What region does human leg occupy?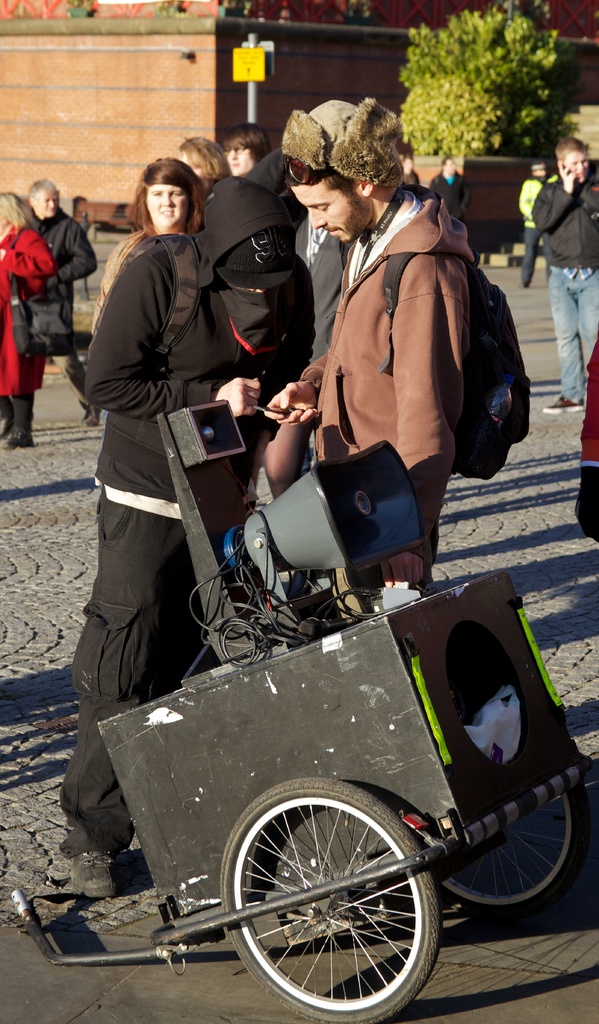
x1=576, y1=269, x2=598, y2=349.
